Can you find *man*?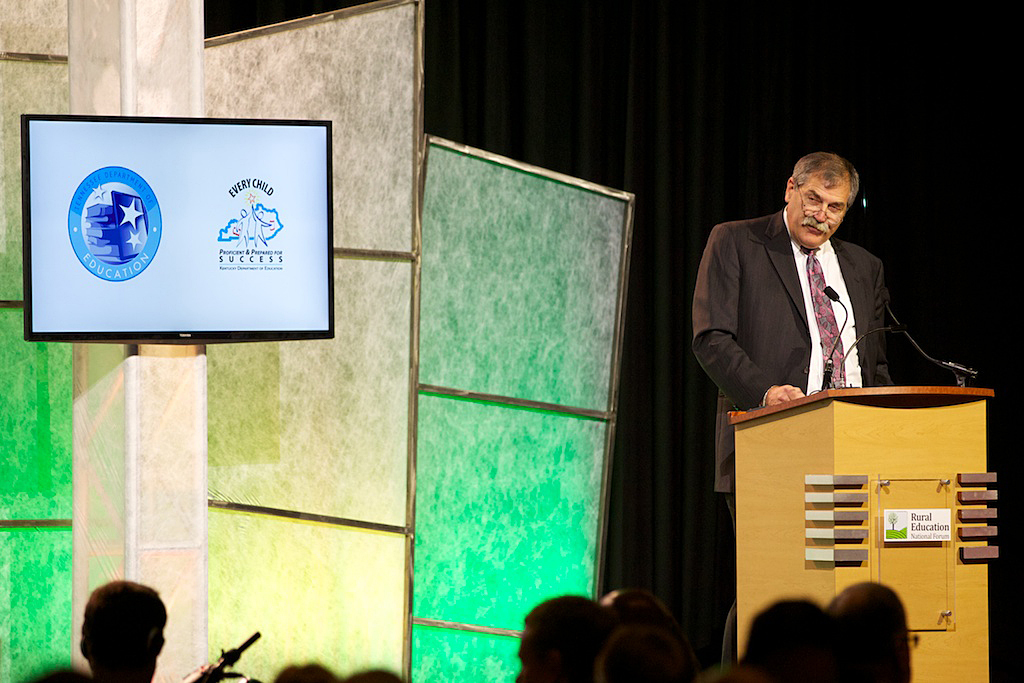
Yes, bounding box: box=[691, 150, 898, 670].
